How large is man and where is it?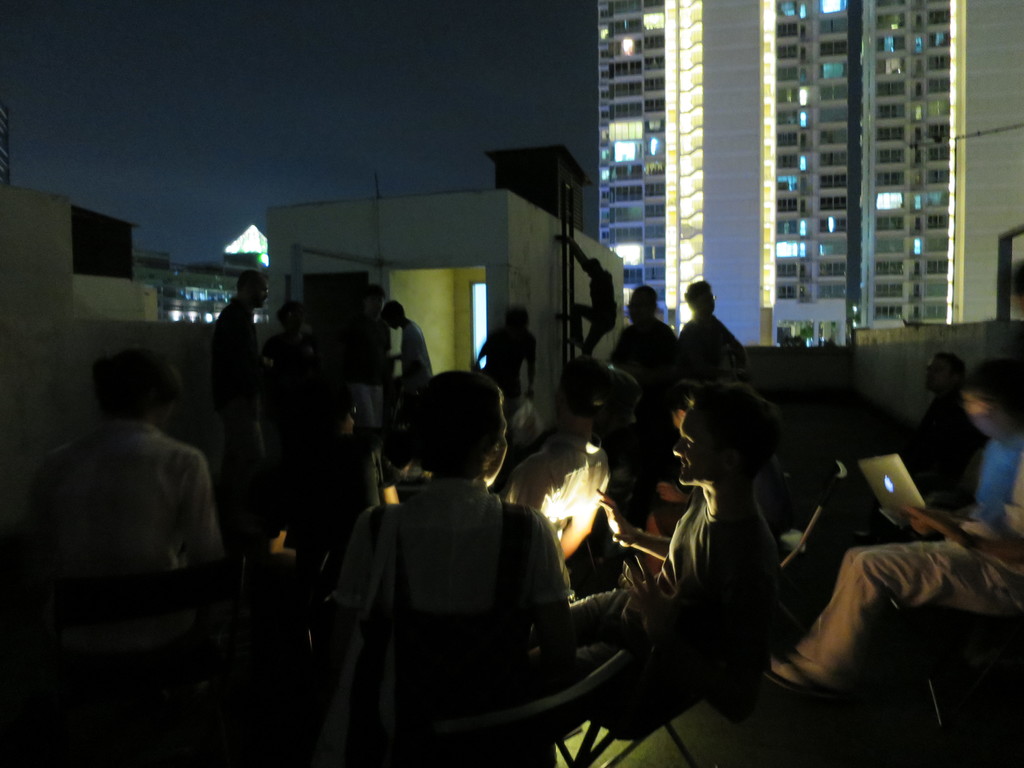
Bounding box: 533:380:782:737.
